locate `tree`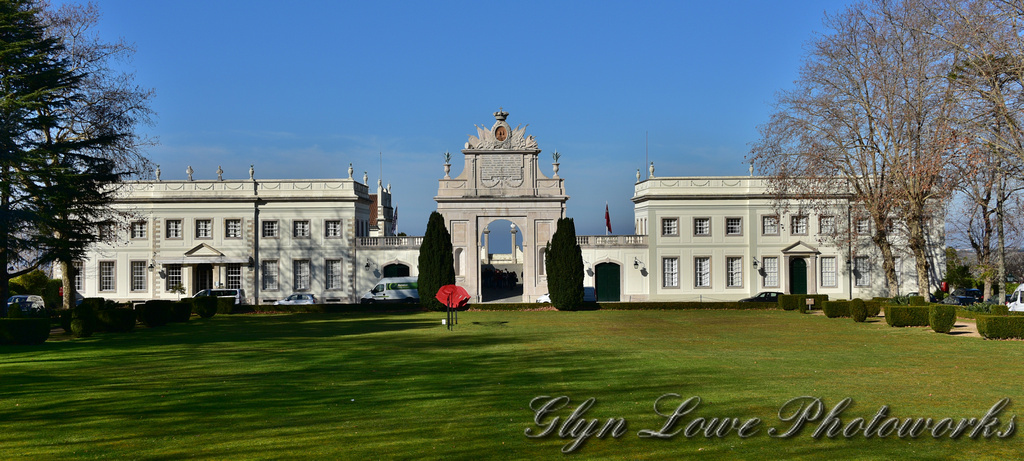
x1=0 y1=0 x2=172 y2=329
